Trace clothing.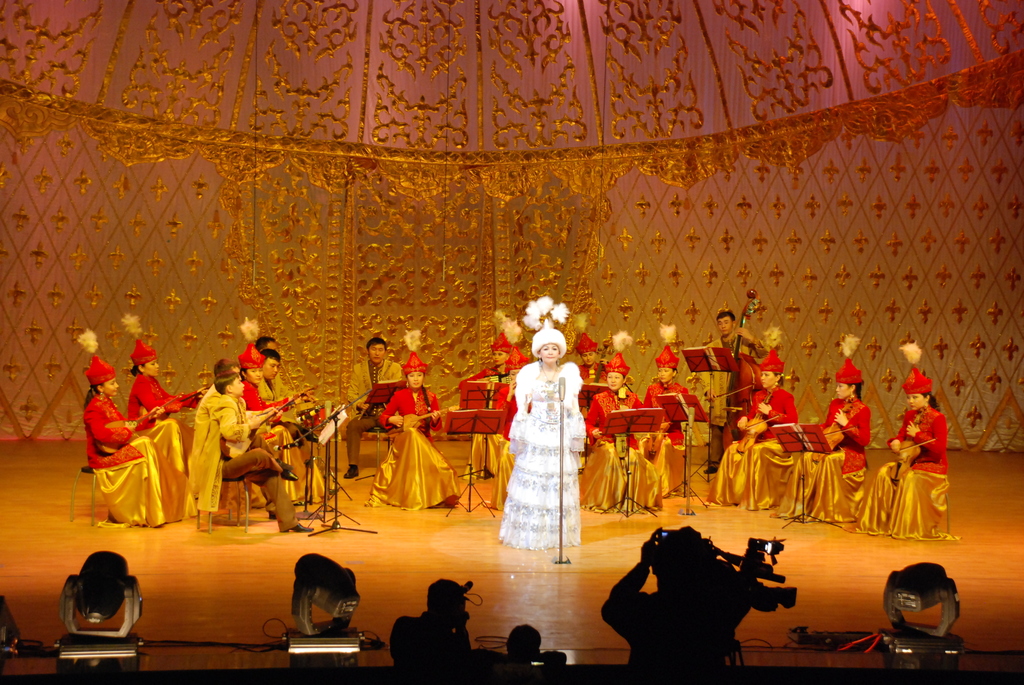
Traced to (left=854, top=405, right=964, bottom=542).
